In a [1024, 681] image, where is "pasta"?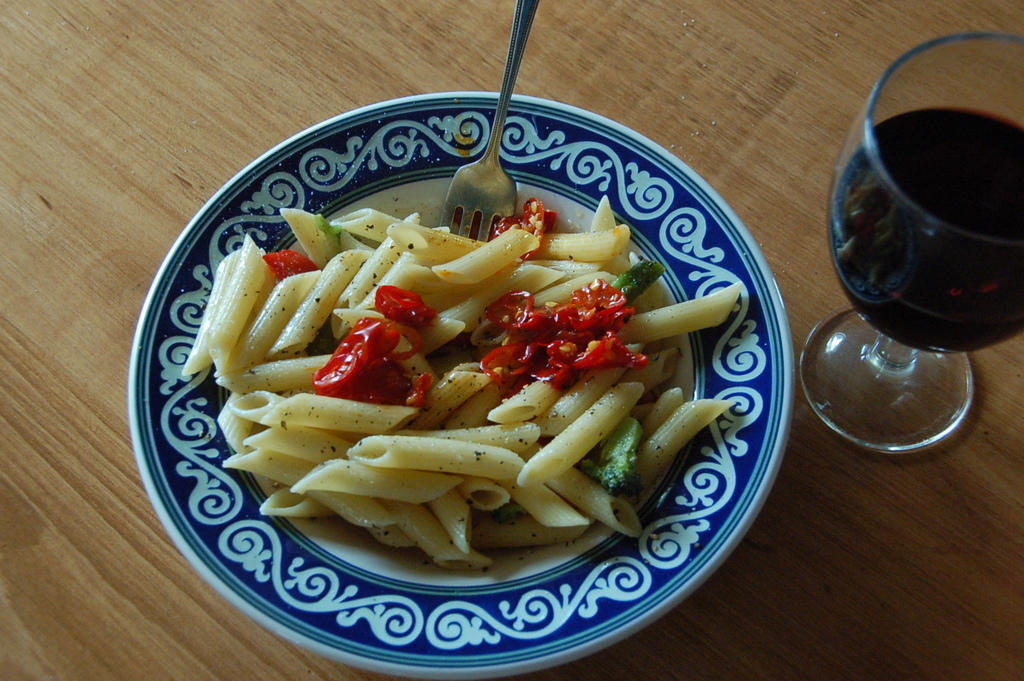
[205,164,746,567].
